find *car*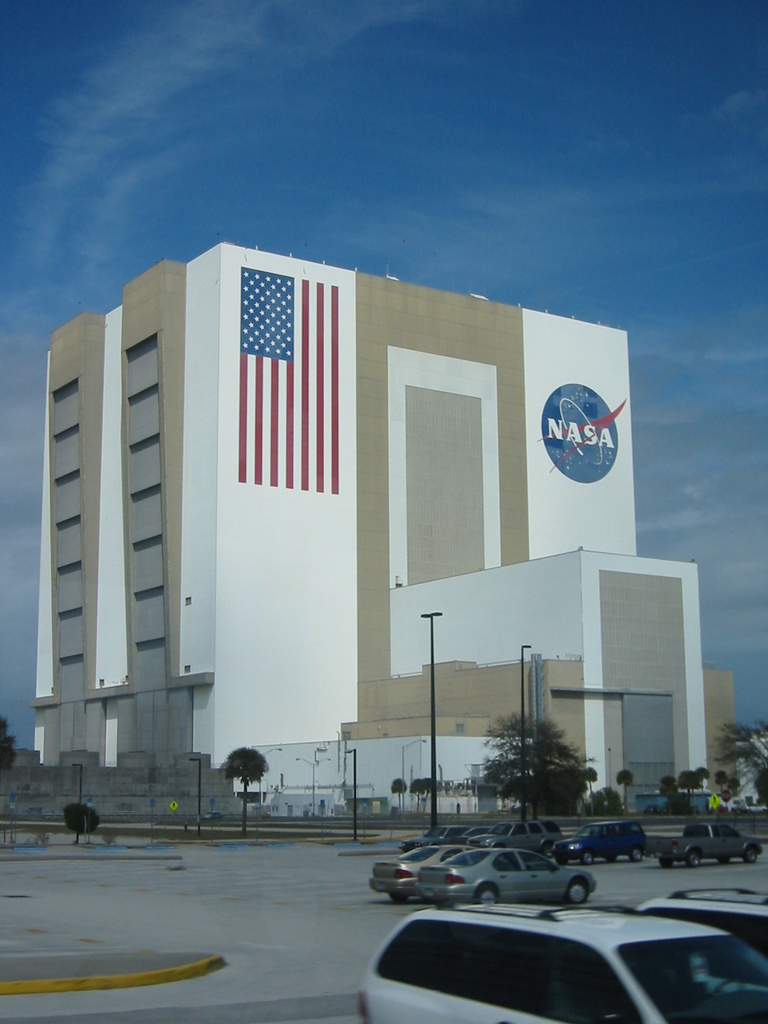
Rect(356, 904, 767, 1023)
